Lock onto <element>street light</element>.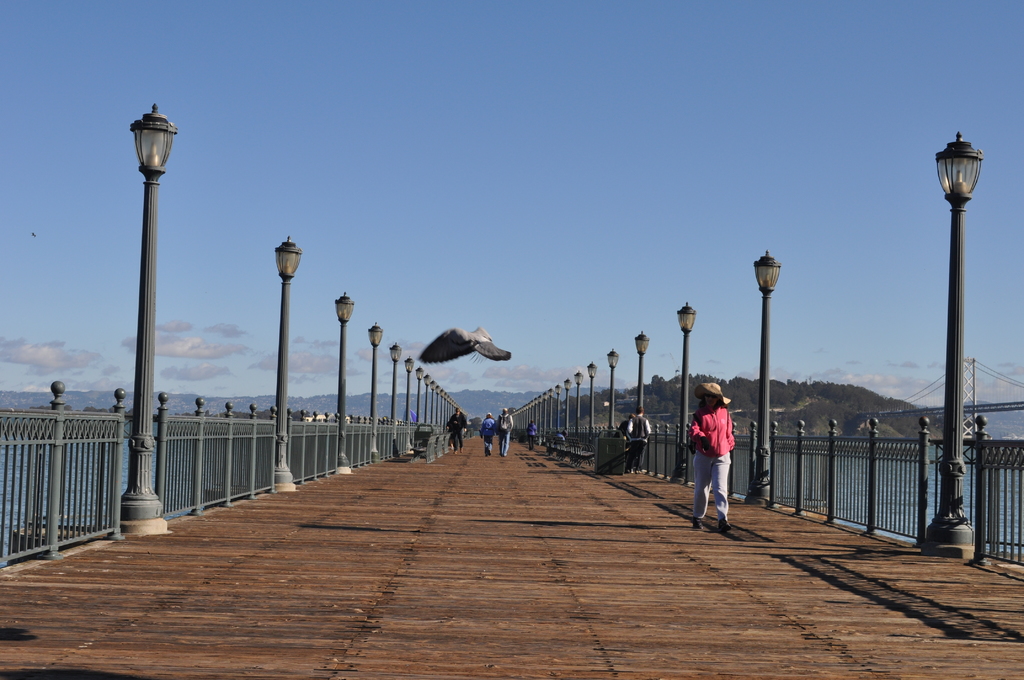
Locked: locate(404, 360, 414, 432).
